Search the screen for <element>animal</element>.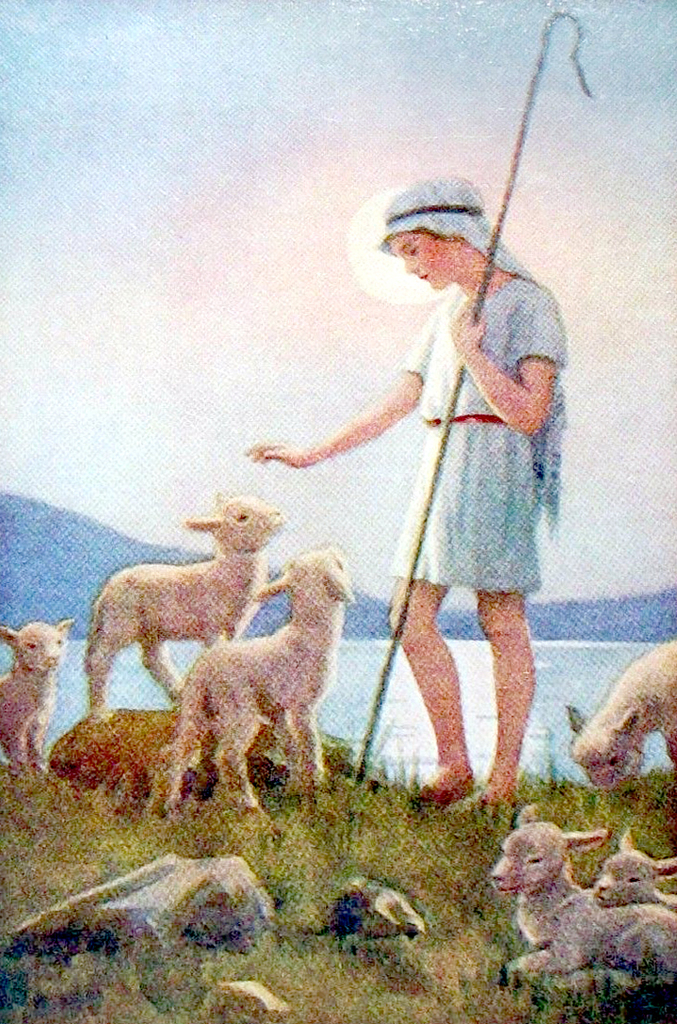
Found at box=[494, 805, 670, 983].
